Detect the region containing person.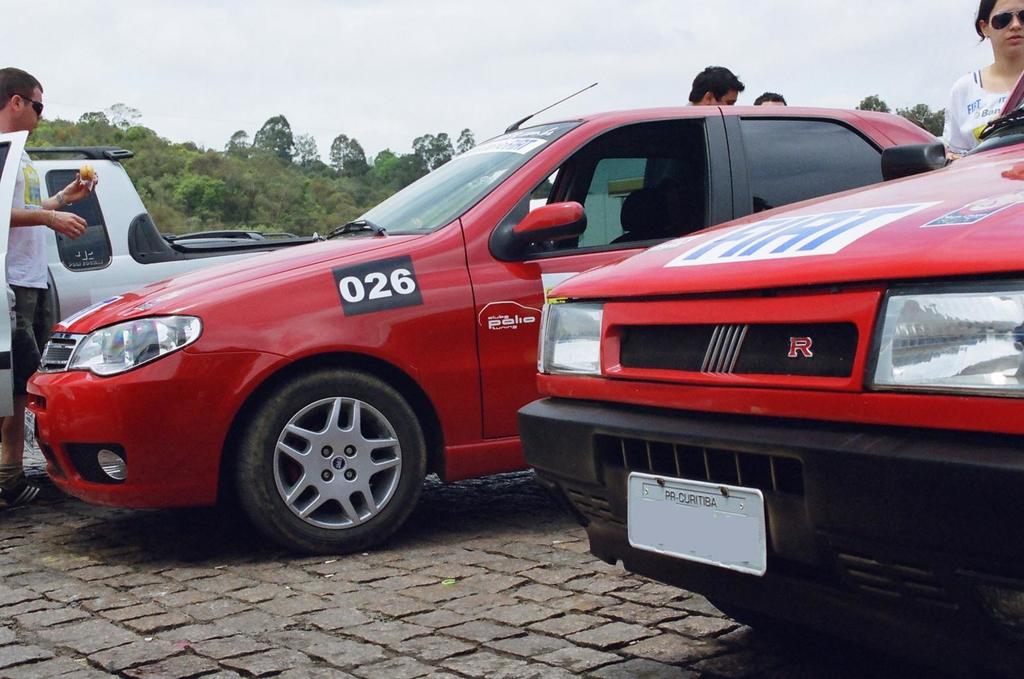
0, 60, 99, 504.
